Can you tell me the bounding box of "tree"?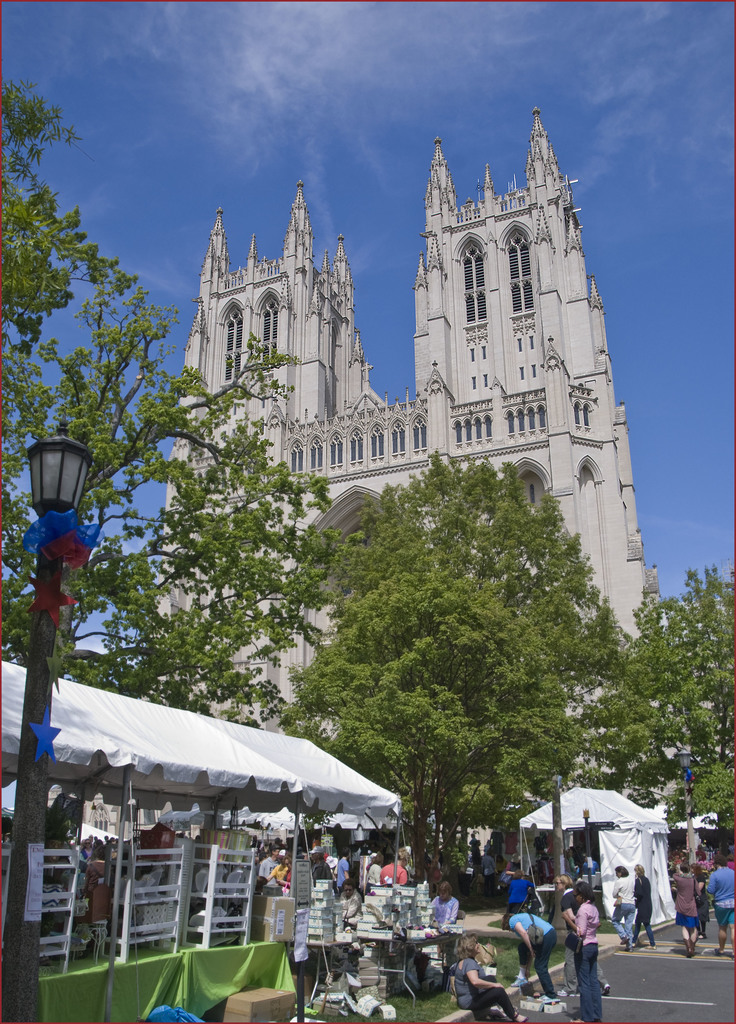
(x1=309, y1=435, x2=628, y2=883).
